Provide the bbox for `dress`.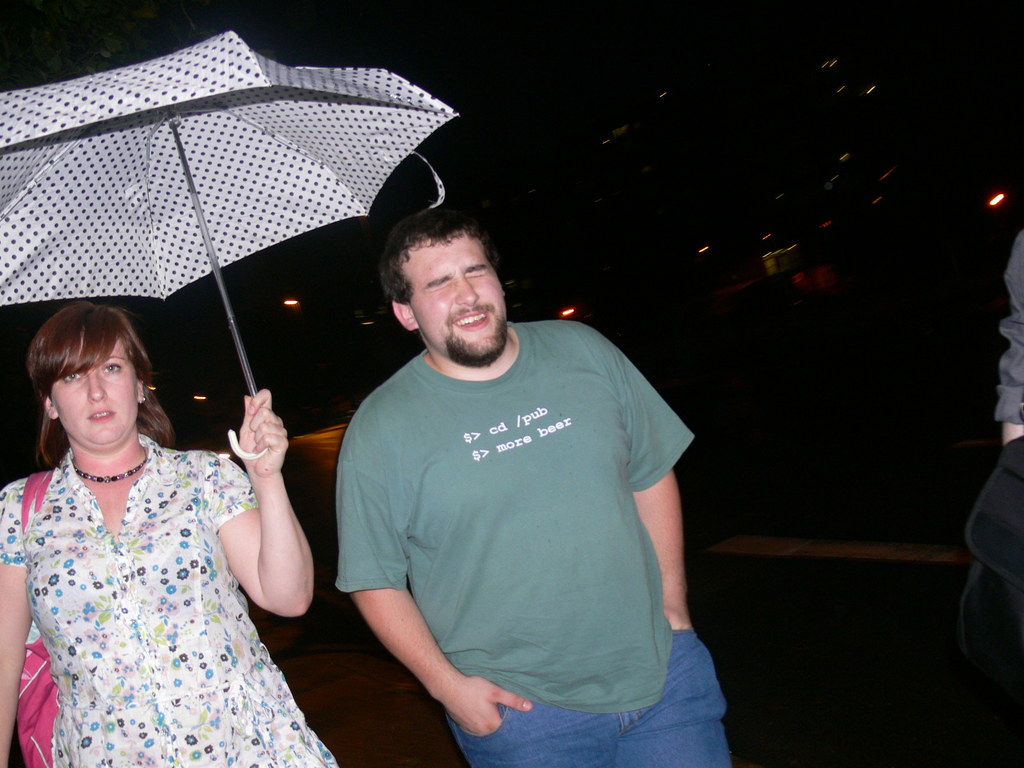
0,435,340,767.
